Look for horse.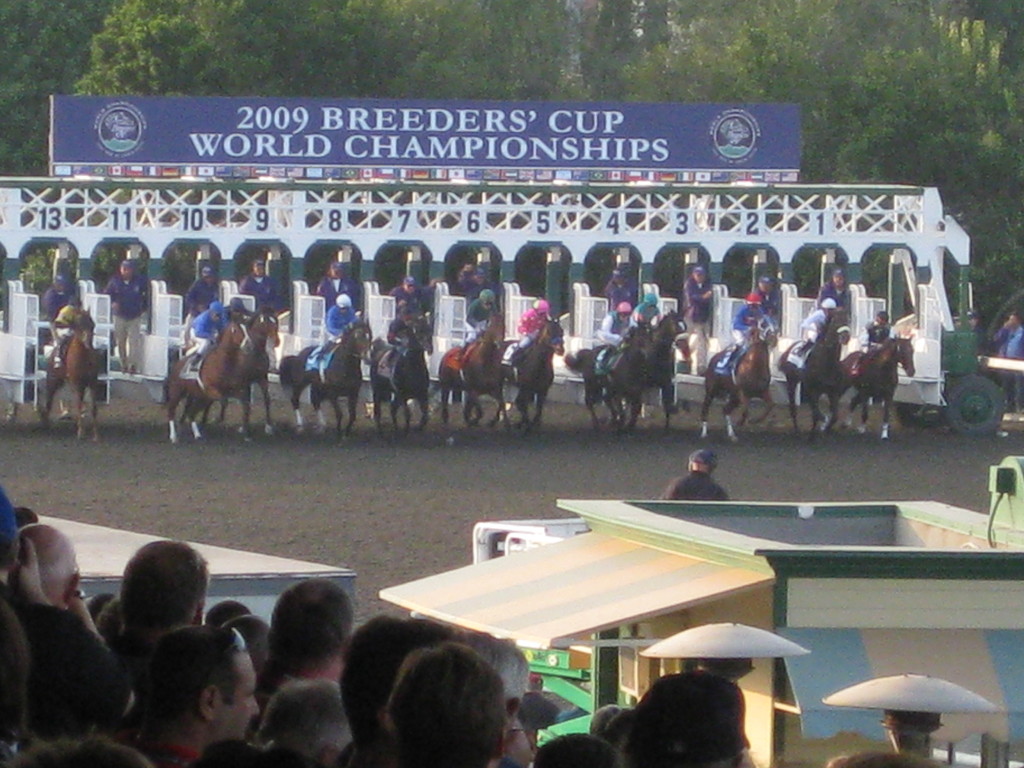
Found: (x1=562, y1=324, x2=657, y2=436).
